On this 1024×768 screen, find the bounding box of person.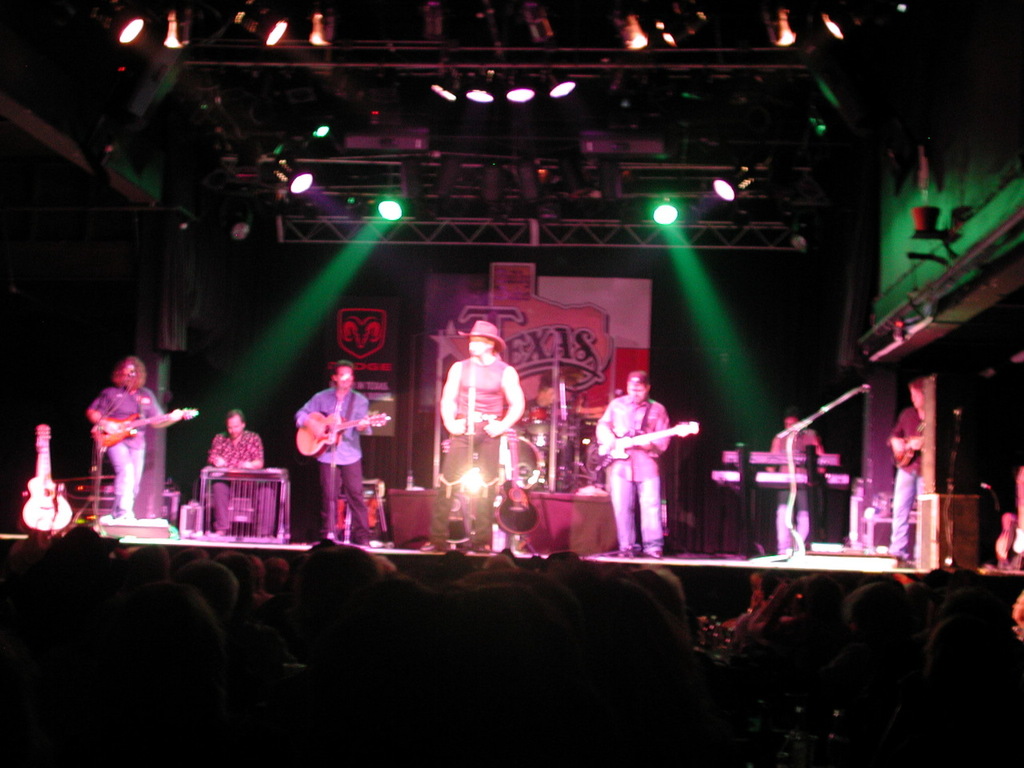
Bounding box: locate(203, 408, 275, 532).
